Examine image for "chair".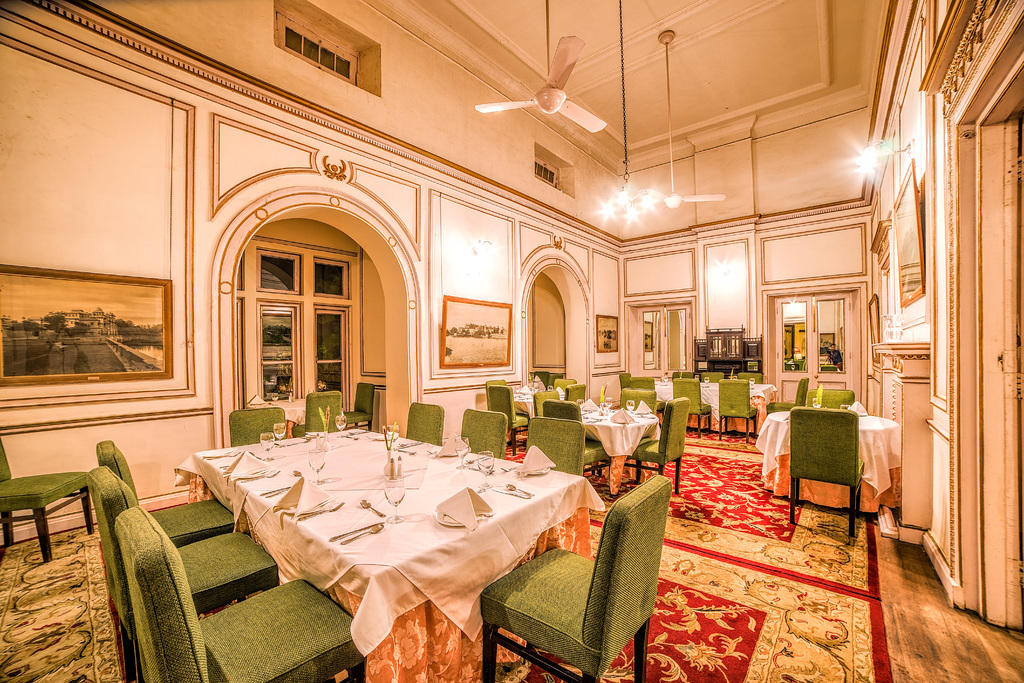
Examination result: (x1=407, y1=401, x2=446, y2=446).
